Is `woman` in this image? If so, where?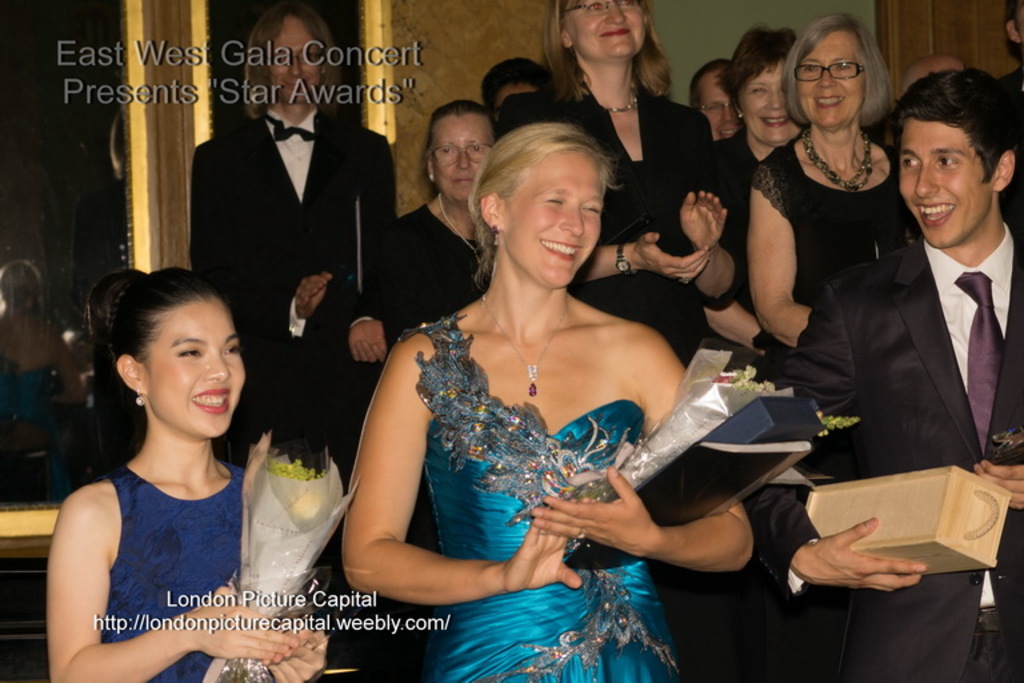
Yes, at {"x1": 347, "y1": 125, "x2": 755, "y2": 682}.
